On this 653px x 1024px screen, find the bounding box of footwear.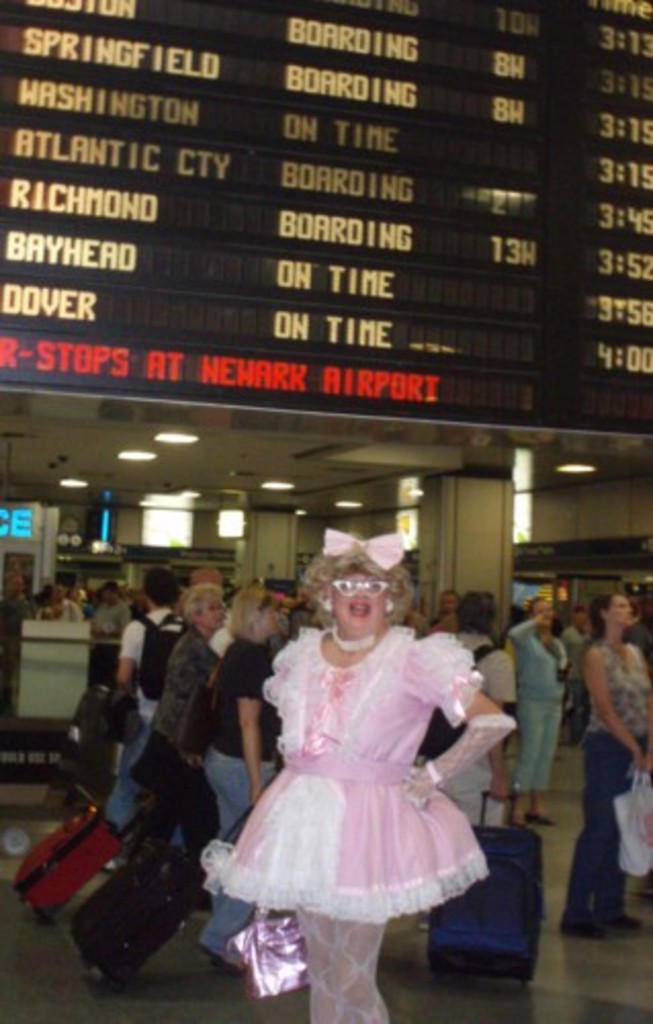
Bounding box: BBox(618, 909, 649, 934).
